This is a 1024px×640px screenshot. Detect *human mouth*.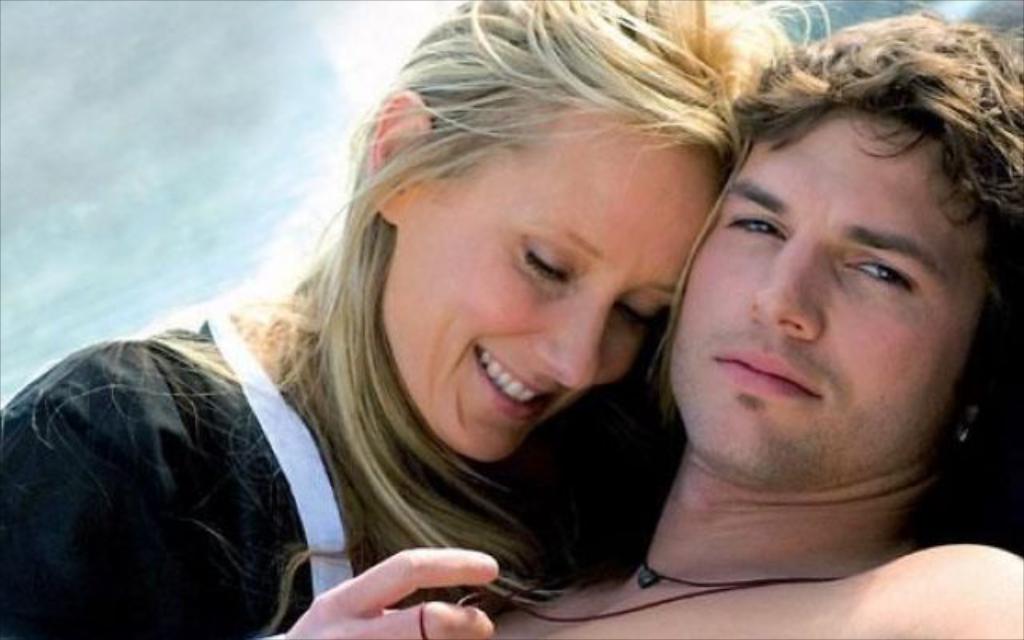
bbox=(467, 341, 547, 422).
